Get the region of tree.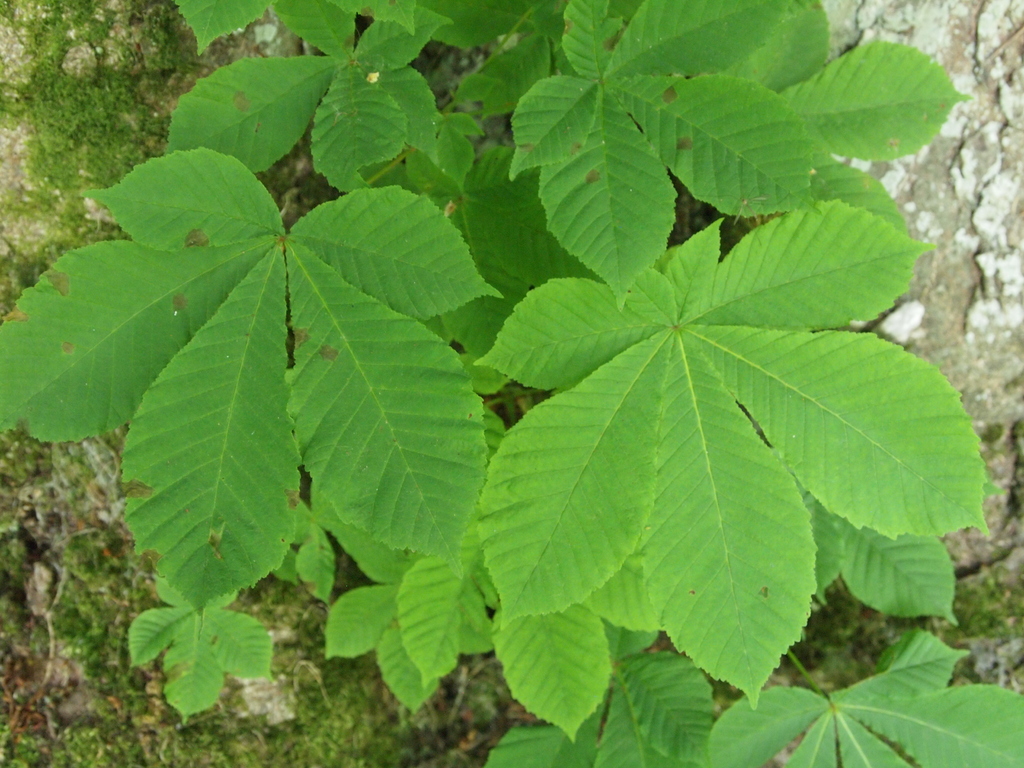
[464,0,1023,764].
